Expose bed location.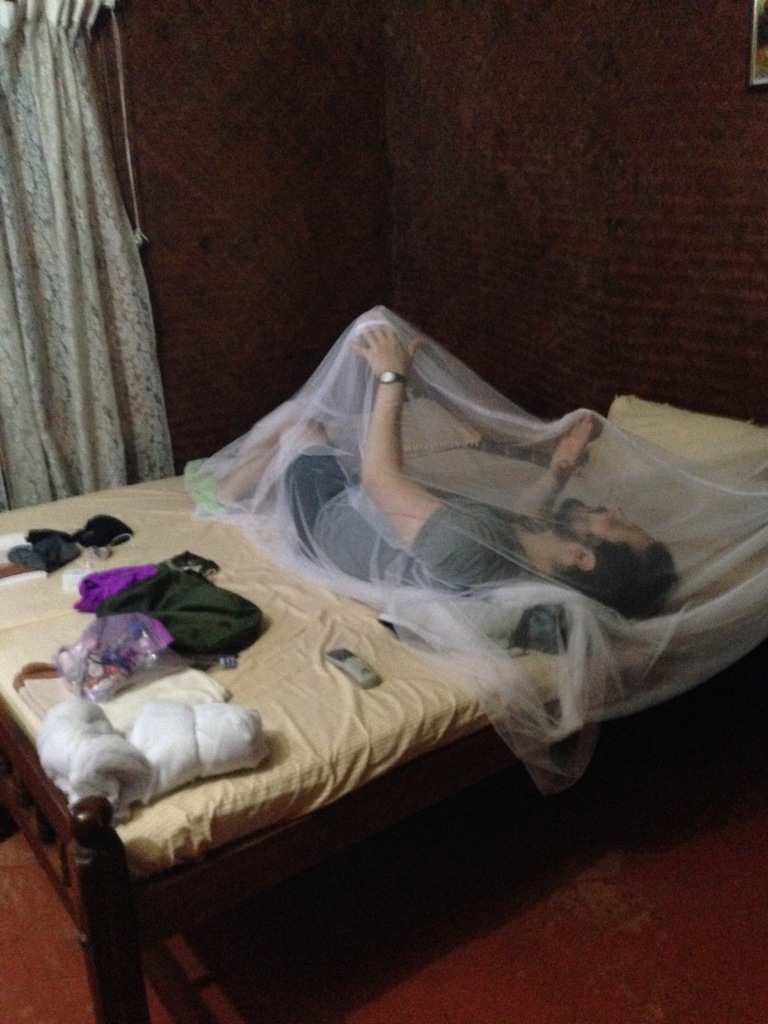
Exposed at (left=0, top=290, right=712, bottom=1023).
